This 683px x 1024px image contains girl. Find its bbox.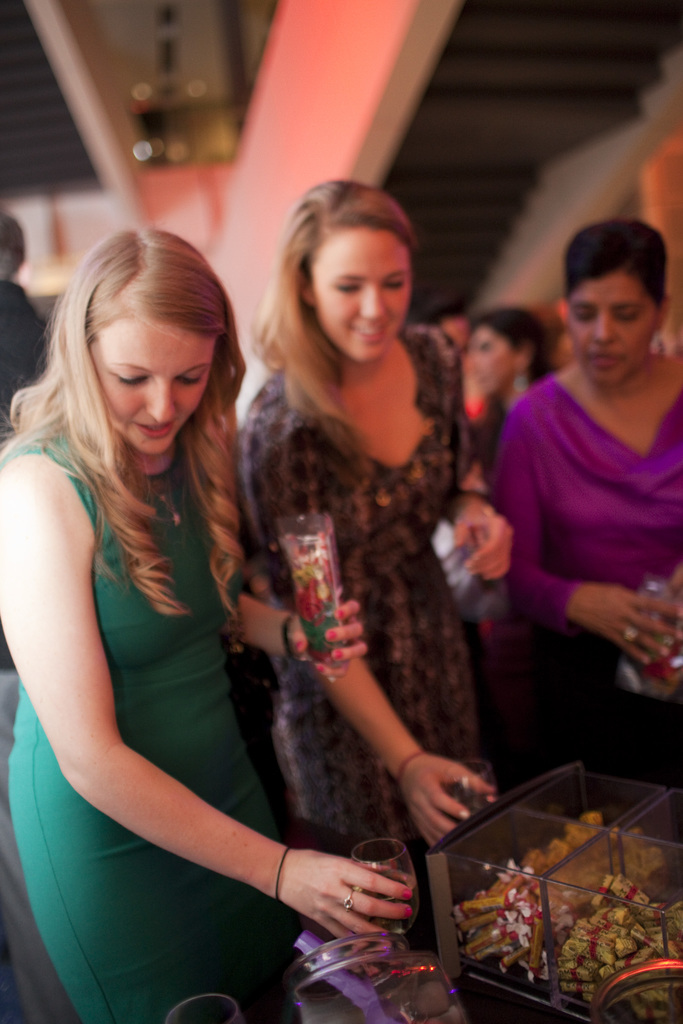
select_region(491, 221, 682, 783).
